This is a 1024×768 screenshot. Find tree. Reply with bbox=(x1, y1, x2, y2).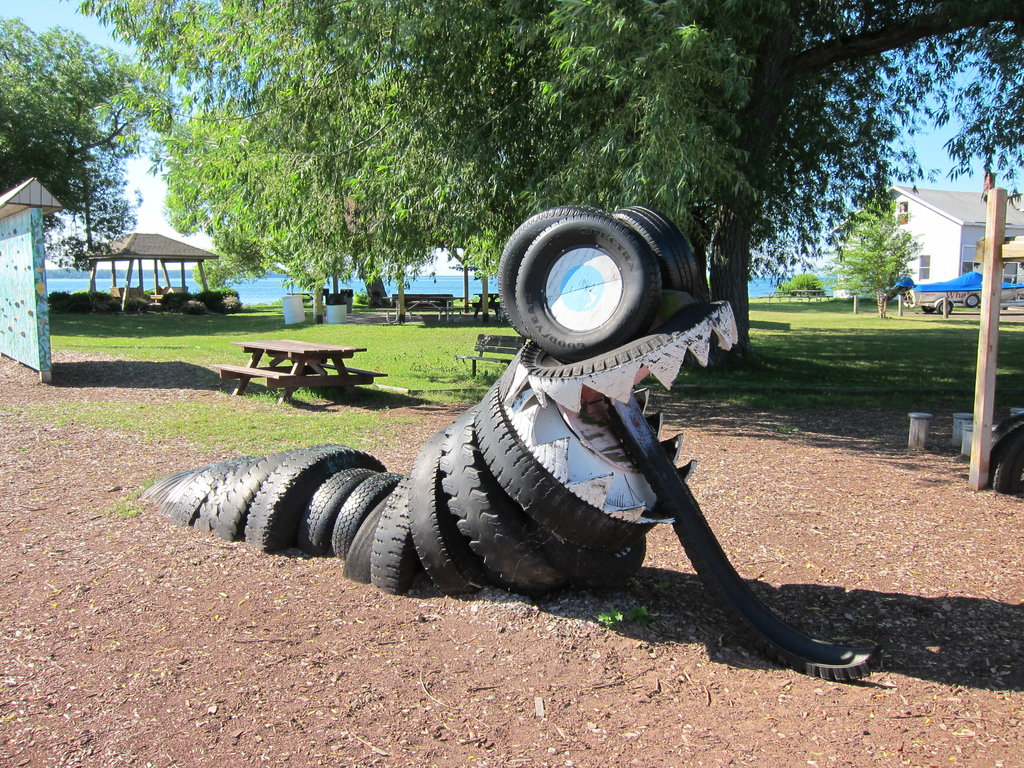
bbox=(0, 13, 188, 294).
